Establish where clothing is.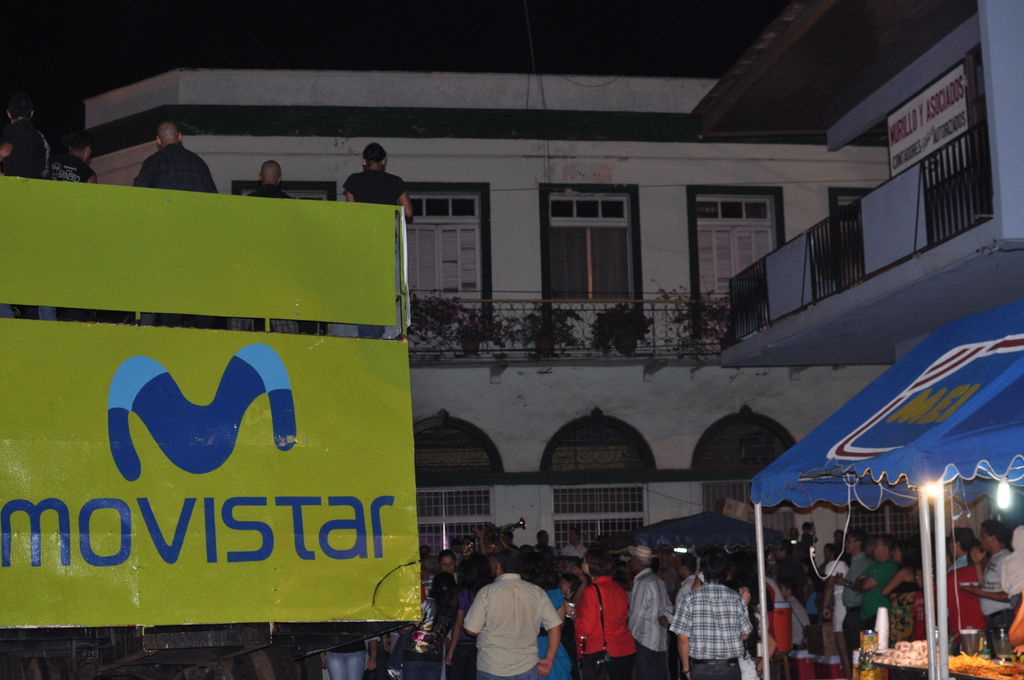
Established at 974,538,1018,640.
